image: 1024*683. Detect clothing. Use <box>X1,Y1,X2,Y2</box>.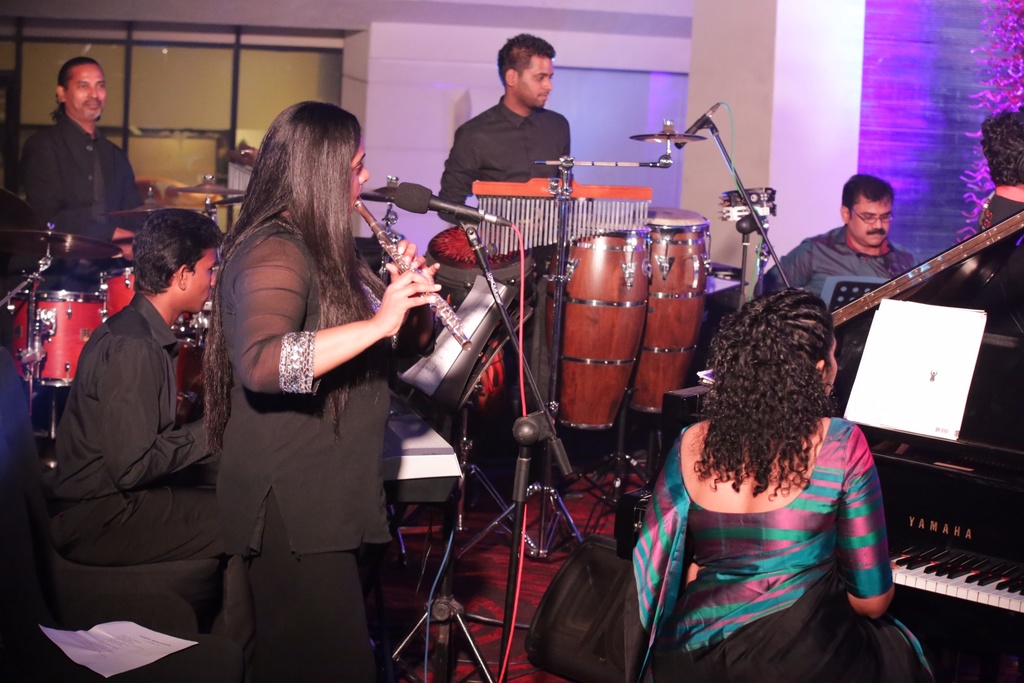
<box>976,191,1022,328</box>.
